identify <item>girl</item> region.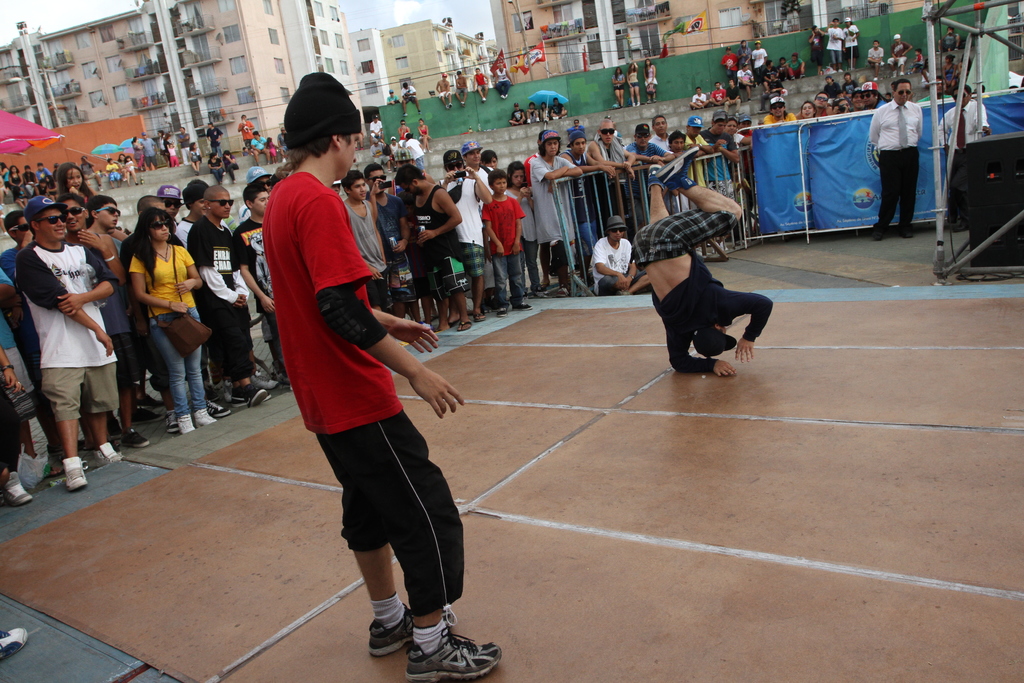
Region: [x1=264, y1=136, x2=278, y2=165].
